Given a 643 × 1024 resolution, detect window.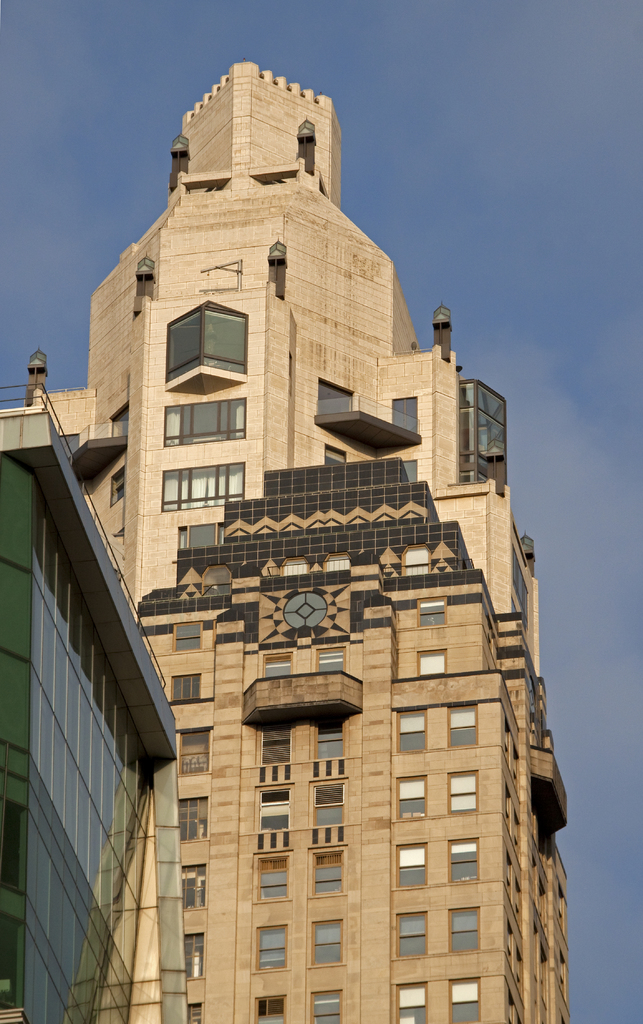
(163,395,244,445).
